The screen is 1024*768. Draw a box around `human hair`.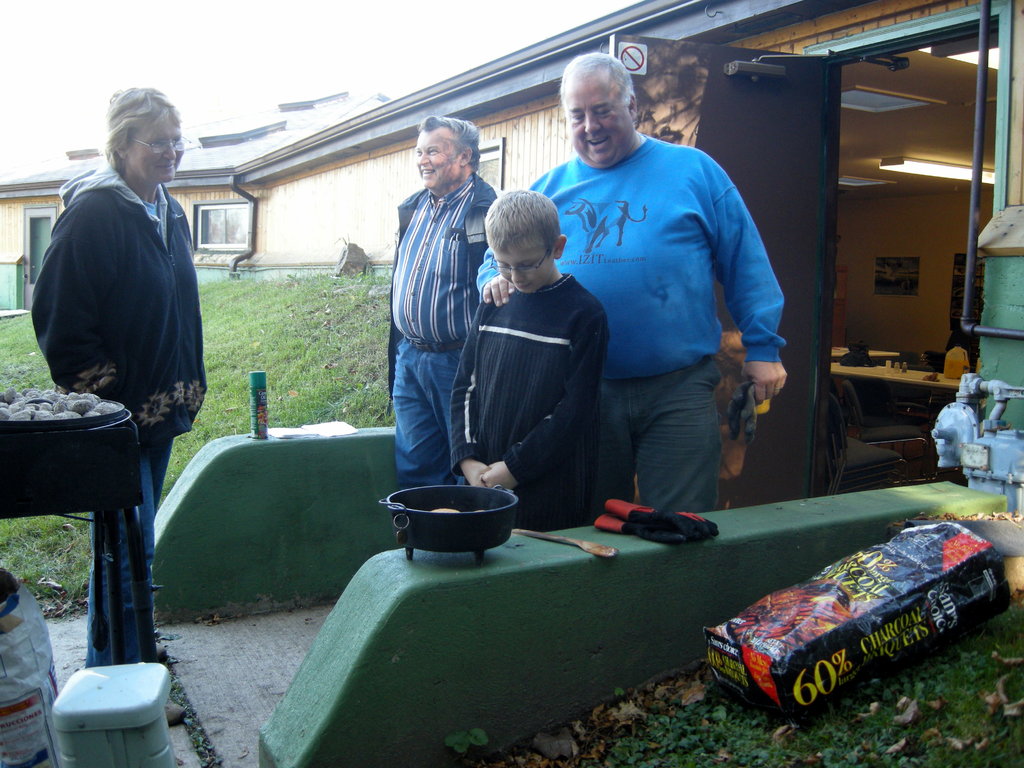
<box>103,87,182,175</box>.
